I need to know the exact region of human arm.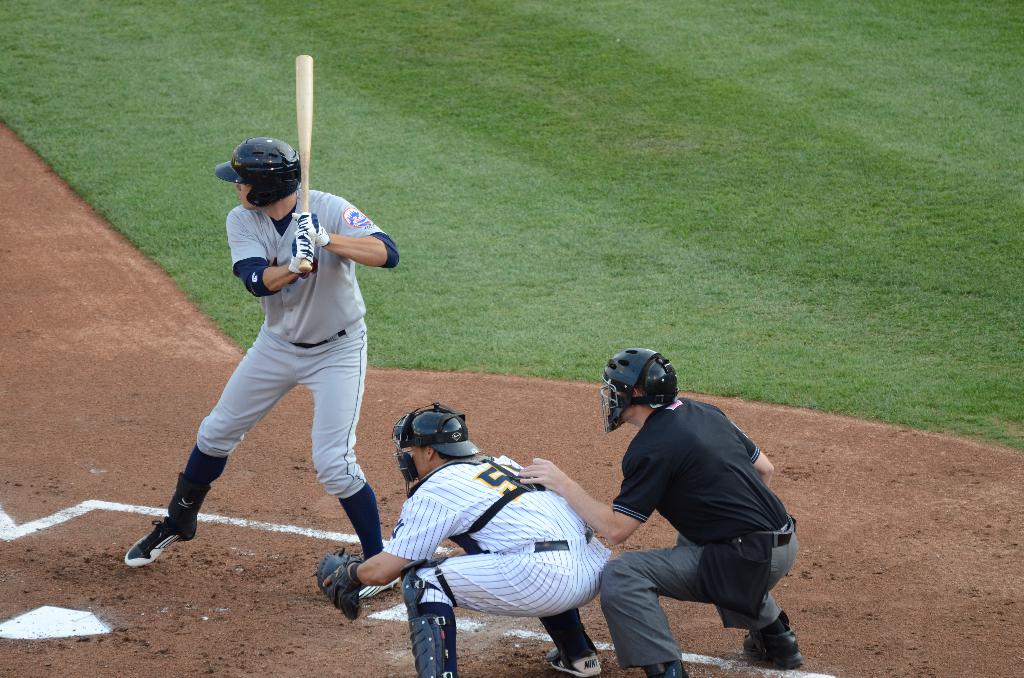
Region: 223/204/321/302.
